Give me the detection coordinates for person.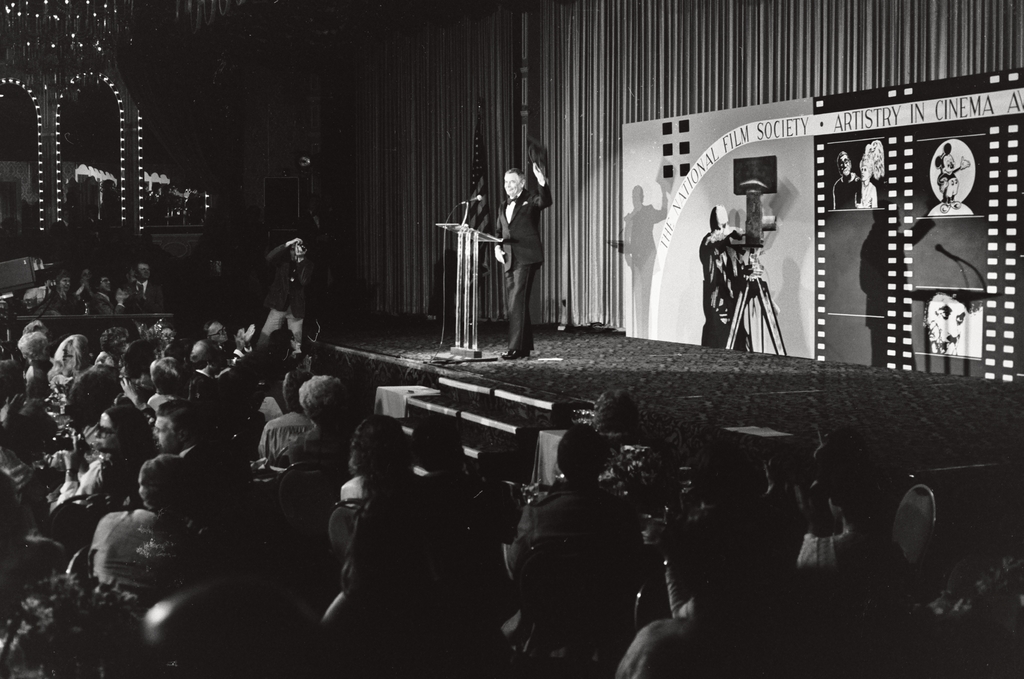
x1=29 y1=269 x2=88 y2=318.
